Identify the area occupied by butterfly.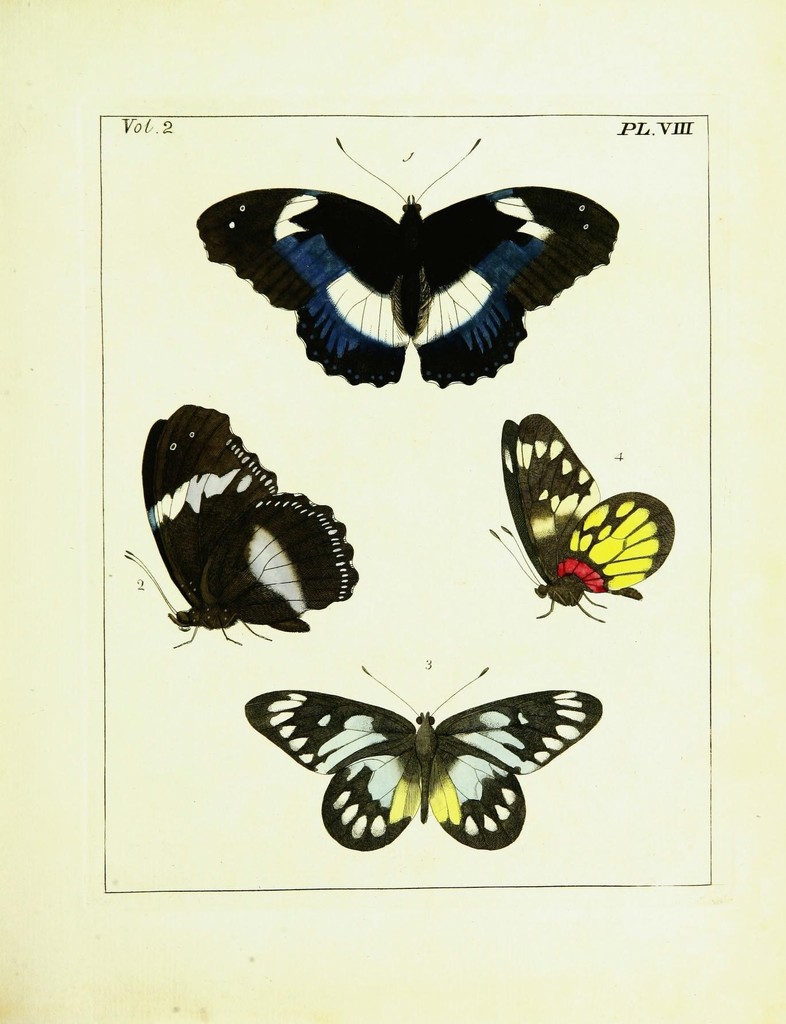
Area: region(242, 659, 602, 856).
